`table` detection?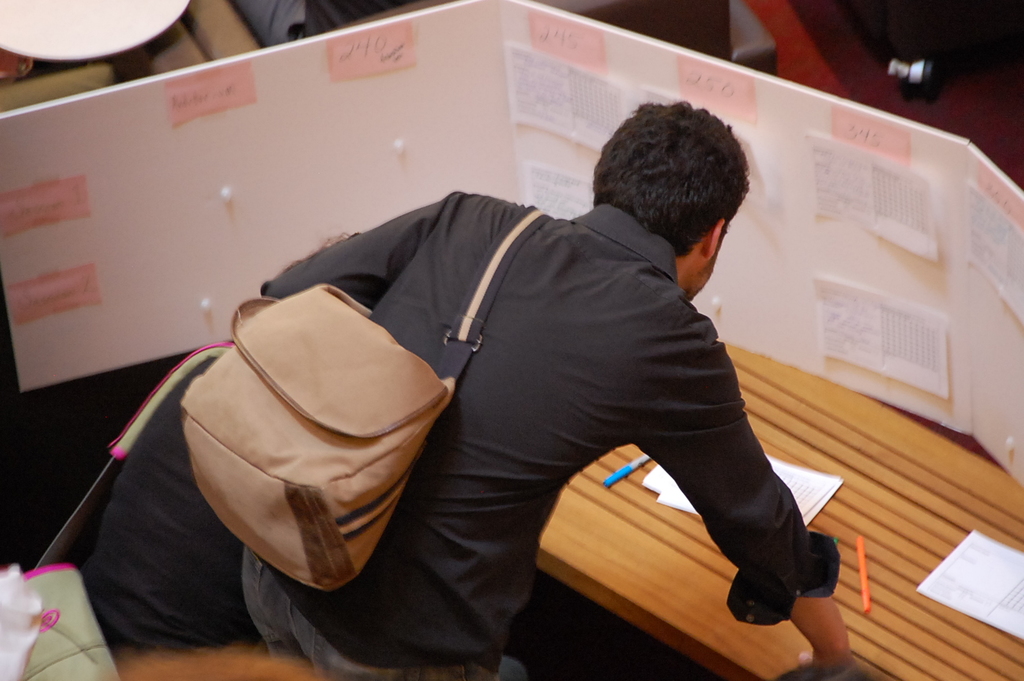
718 347 1023 676
